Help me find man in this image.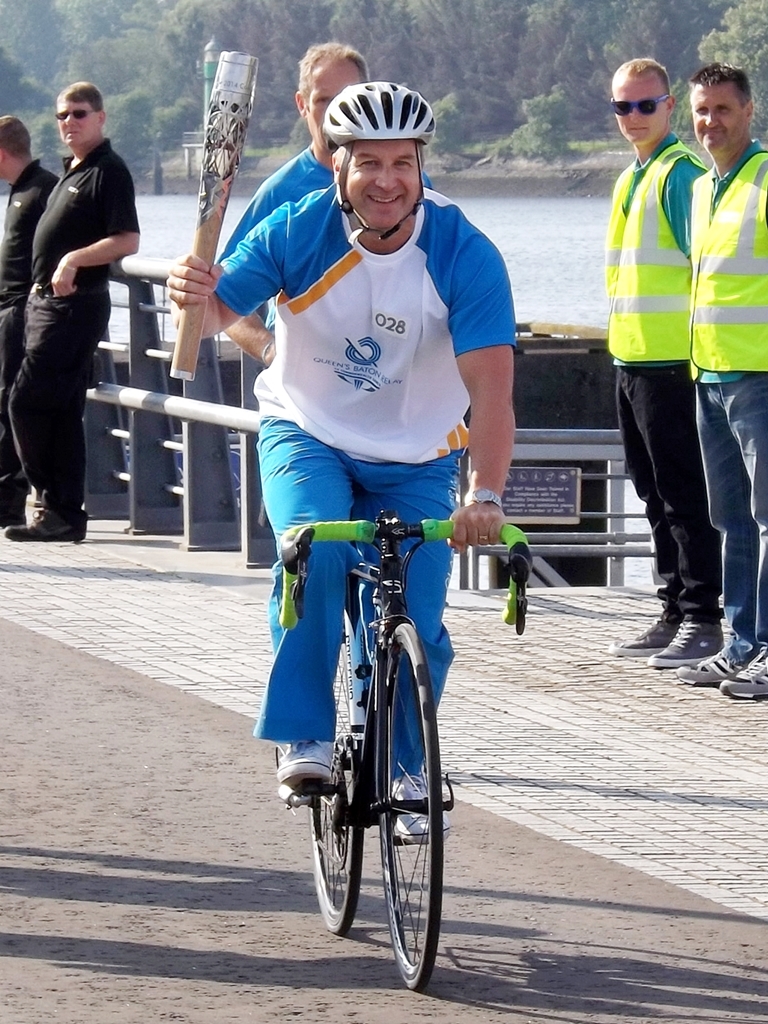
Found it: (221,40,434,364).
